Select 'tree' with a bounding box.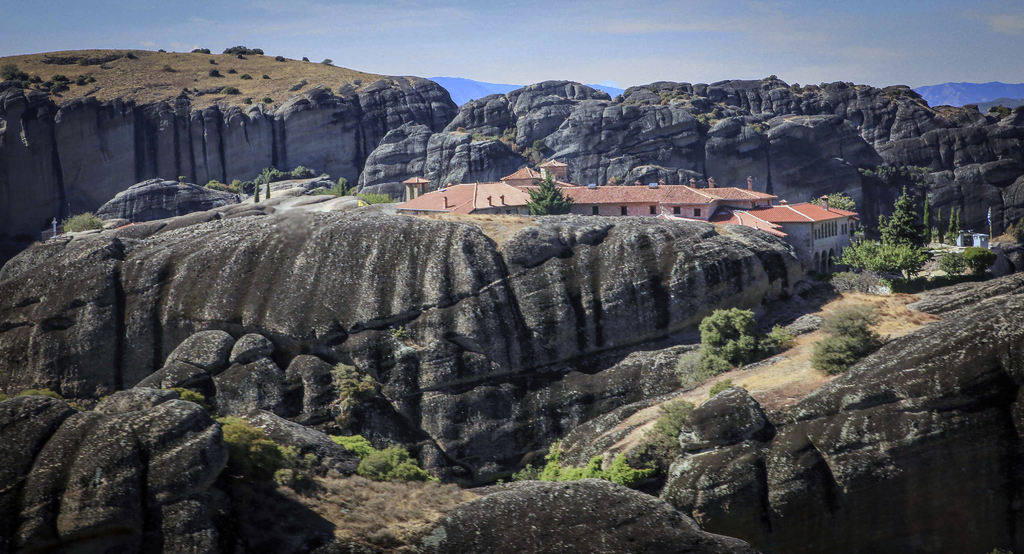
locate(55, 198, 147, 253).
